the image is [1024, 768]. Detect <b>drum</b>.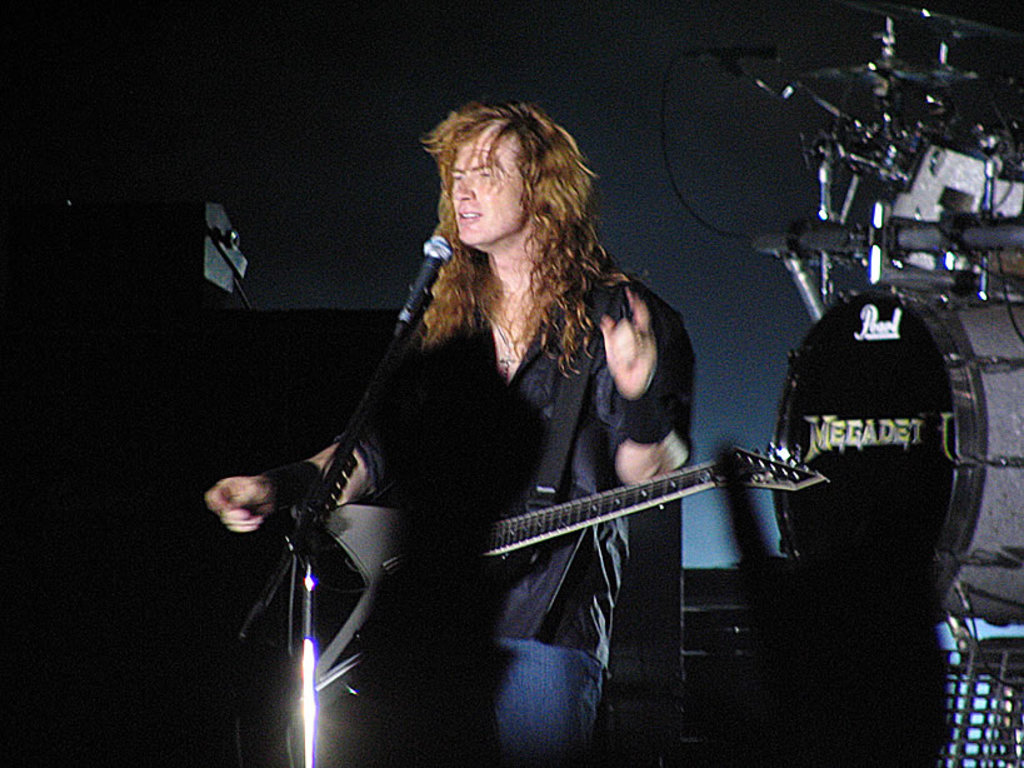
Detection: {"x1": 880, "y1": 108, "x2": 1023, "y2": 306}.
